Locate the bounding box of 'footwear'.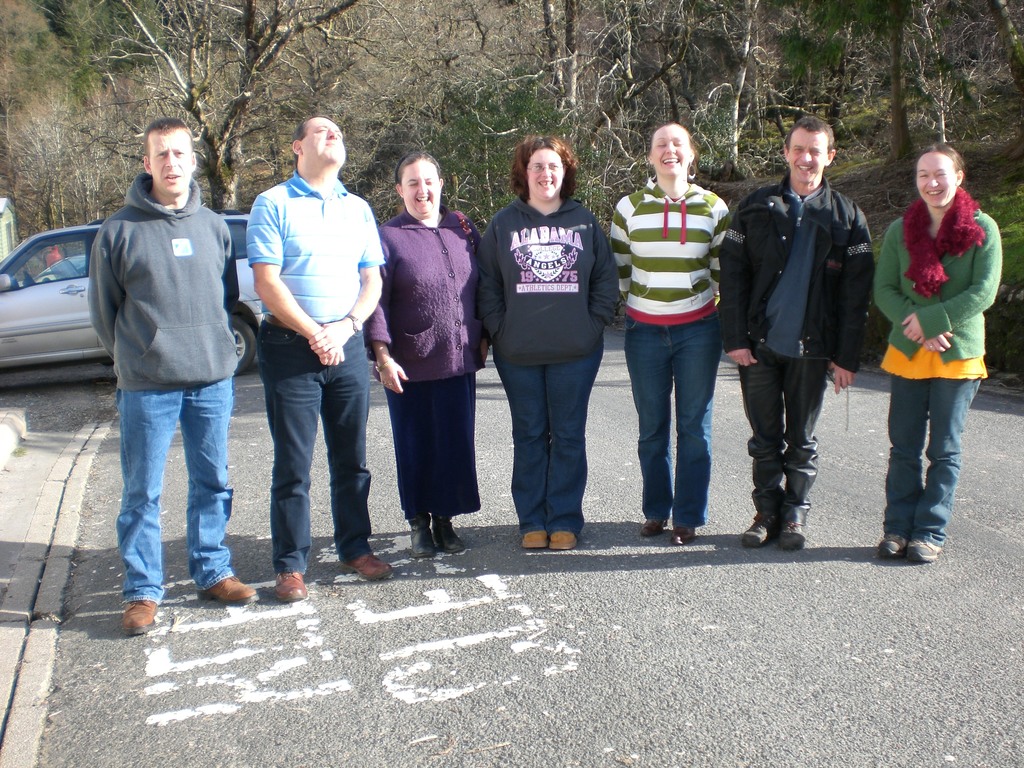
Bounding box: [342, 552, 397, 581].
